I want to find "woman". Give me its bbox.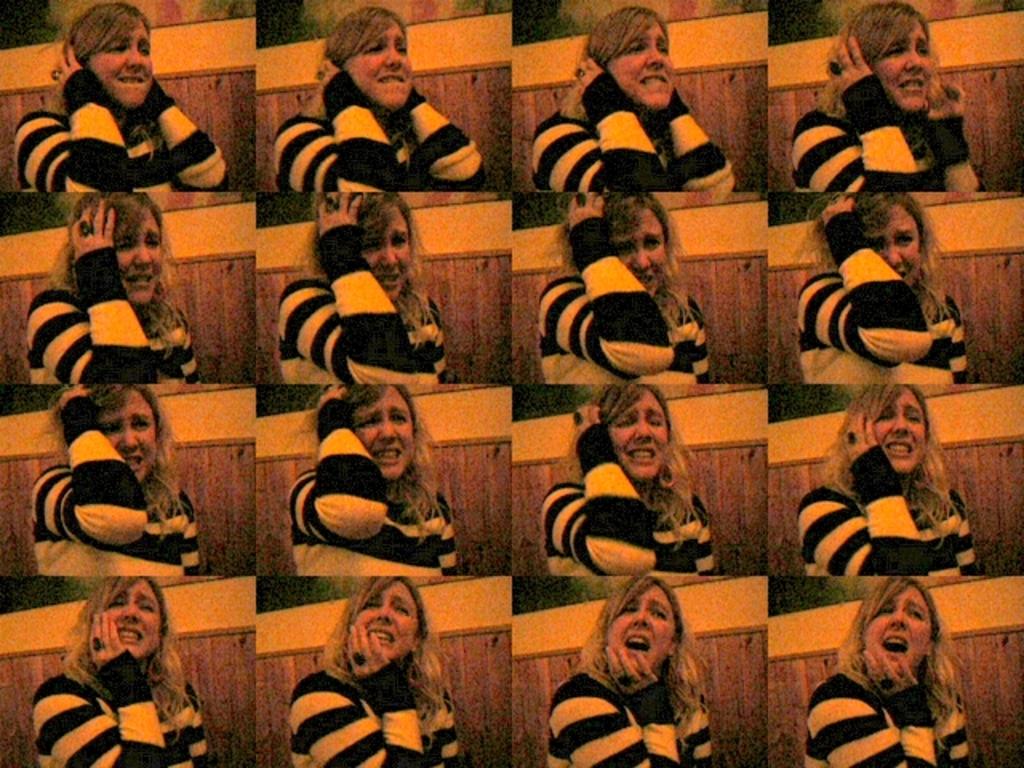
box(288, 386, 469, 582).
